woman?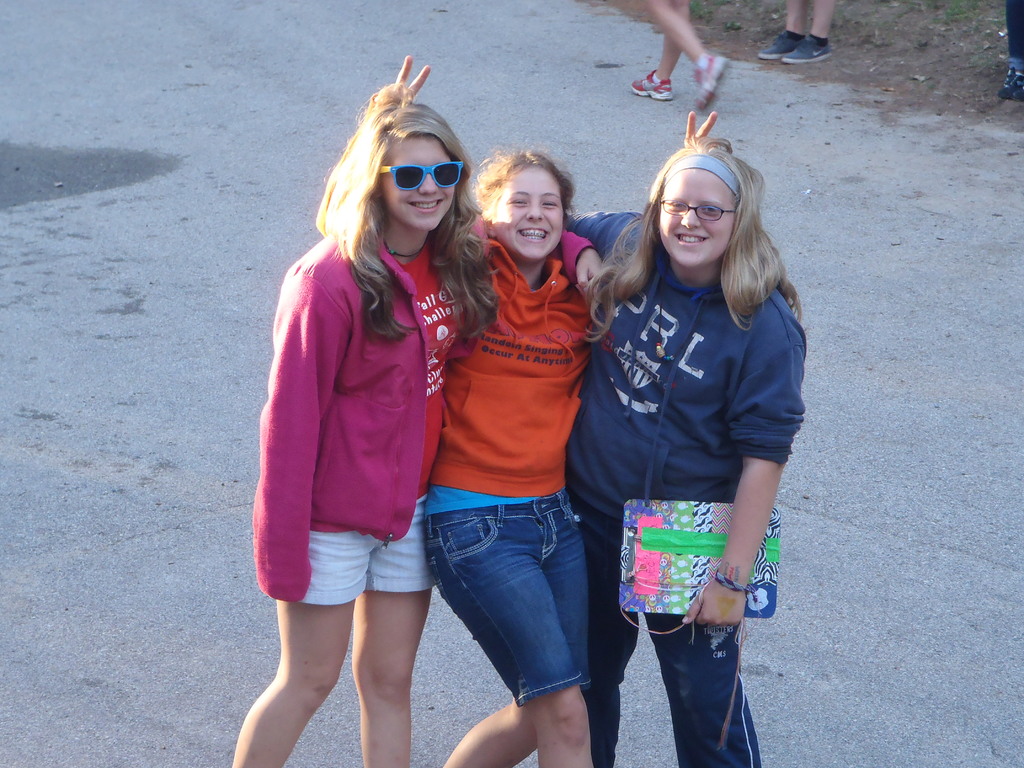
228,99,609,767
